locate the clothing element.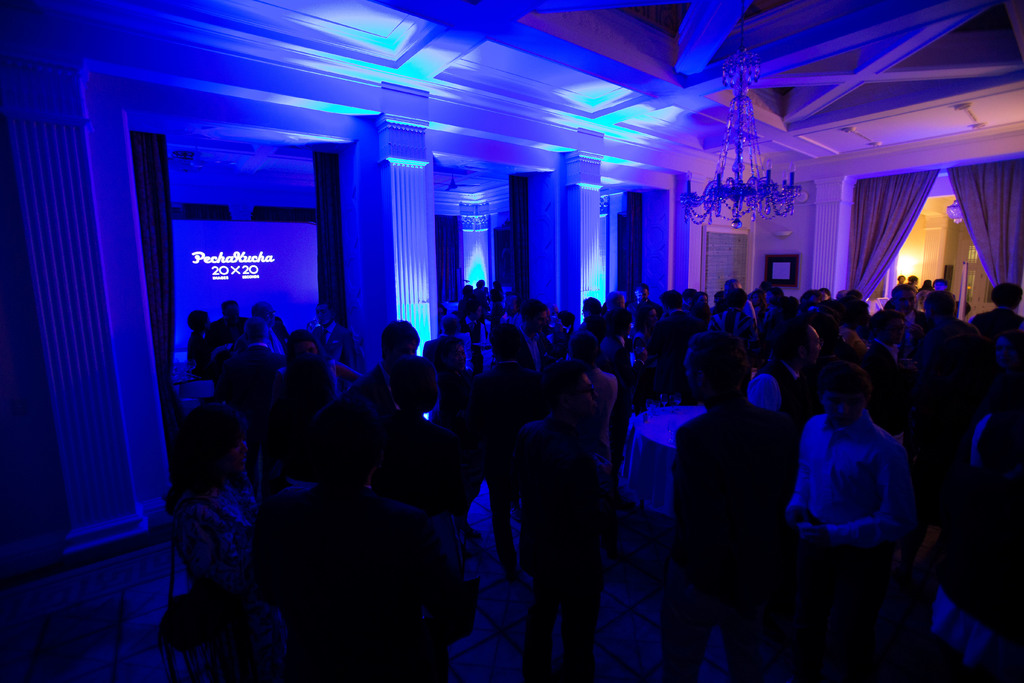
Element bbox: 920, 322, 992, 400.
